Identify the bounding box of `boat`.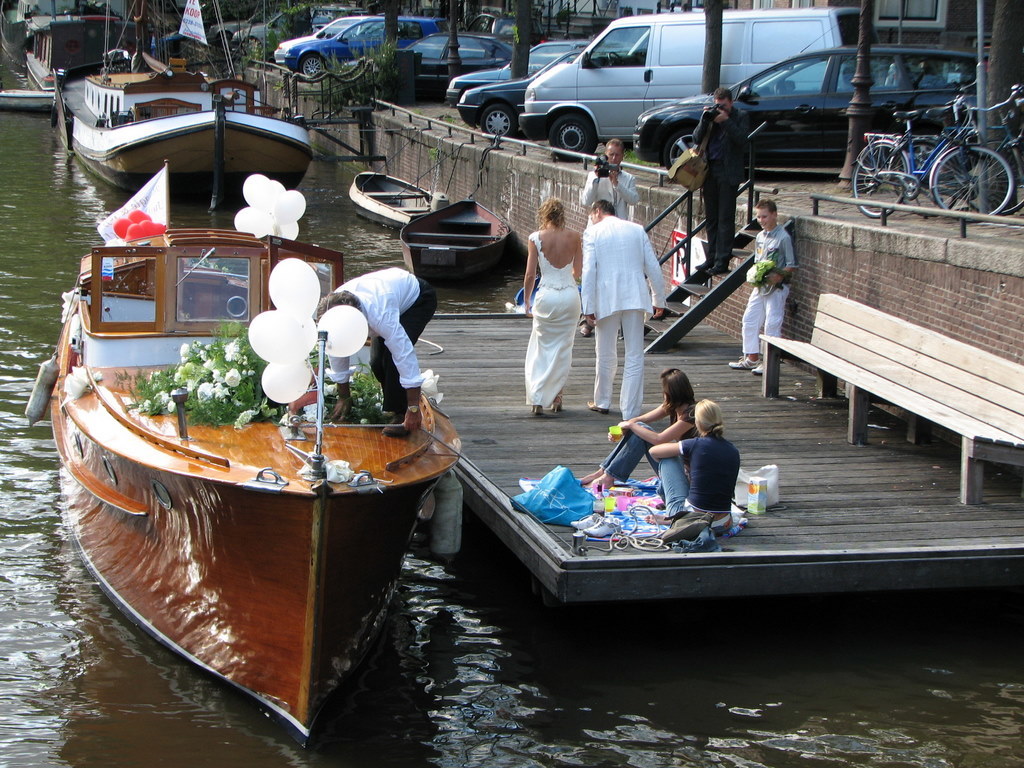
bbox=(56, 0, 301, 186).
